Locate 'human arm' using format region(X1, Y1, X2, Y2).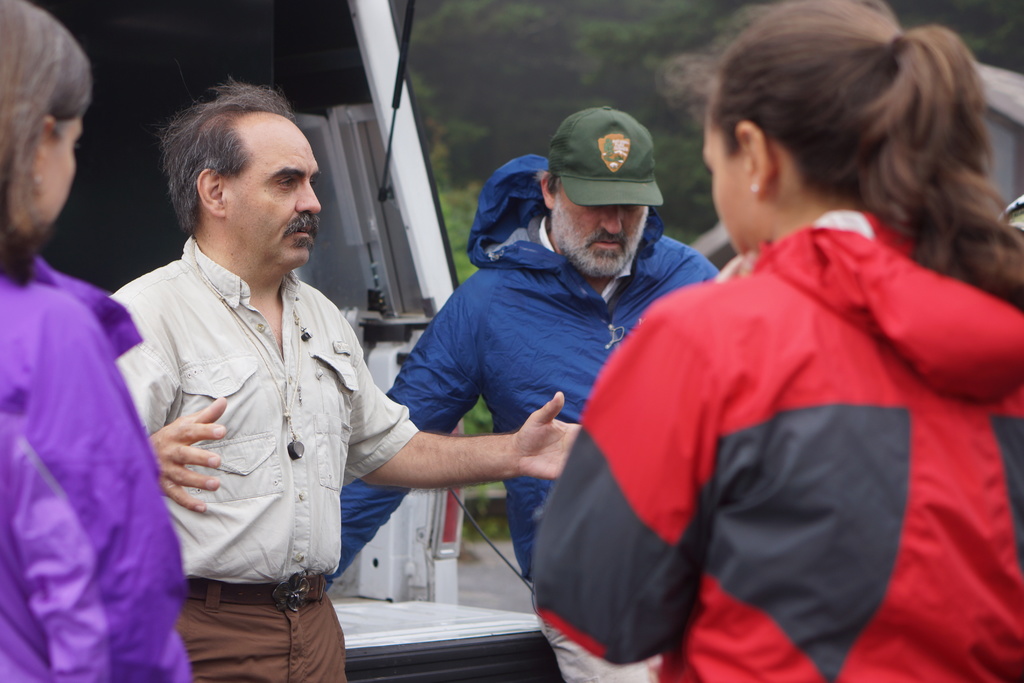
region(345, 313, 584, 488).
